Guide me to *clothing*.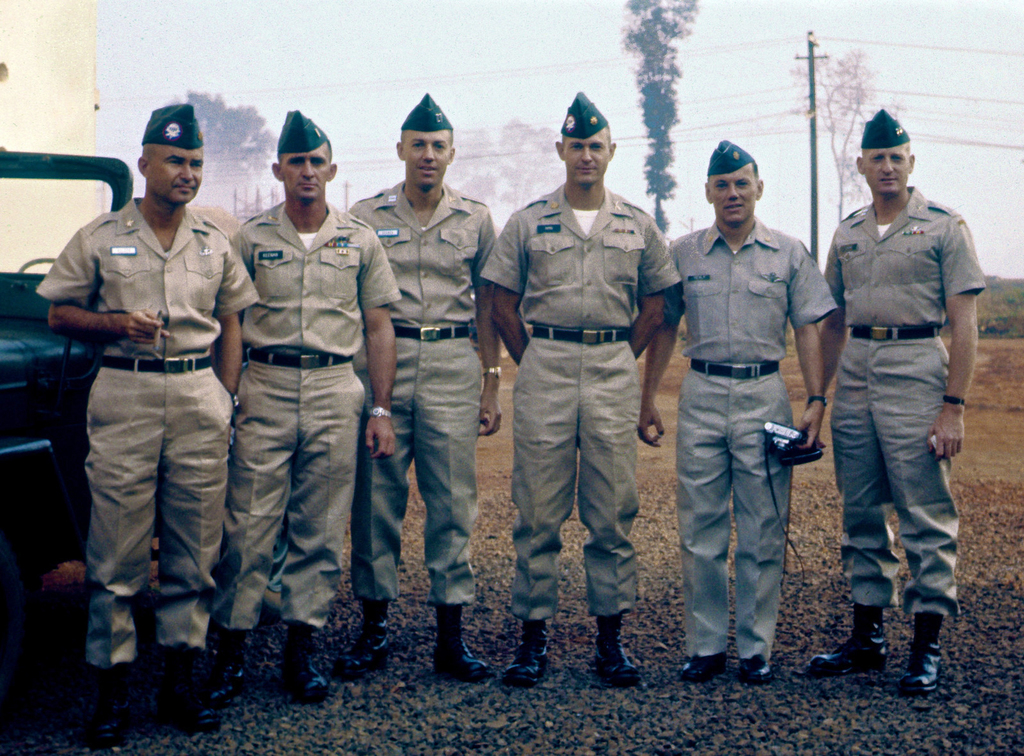
Guidance: <bbox>223, 198, 407, 645</bbox>.
